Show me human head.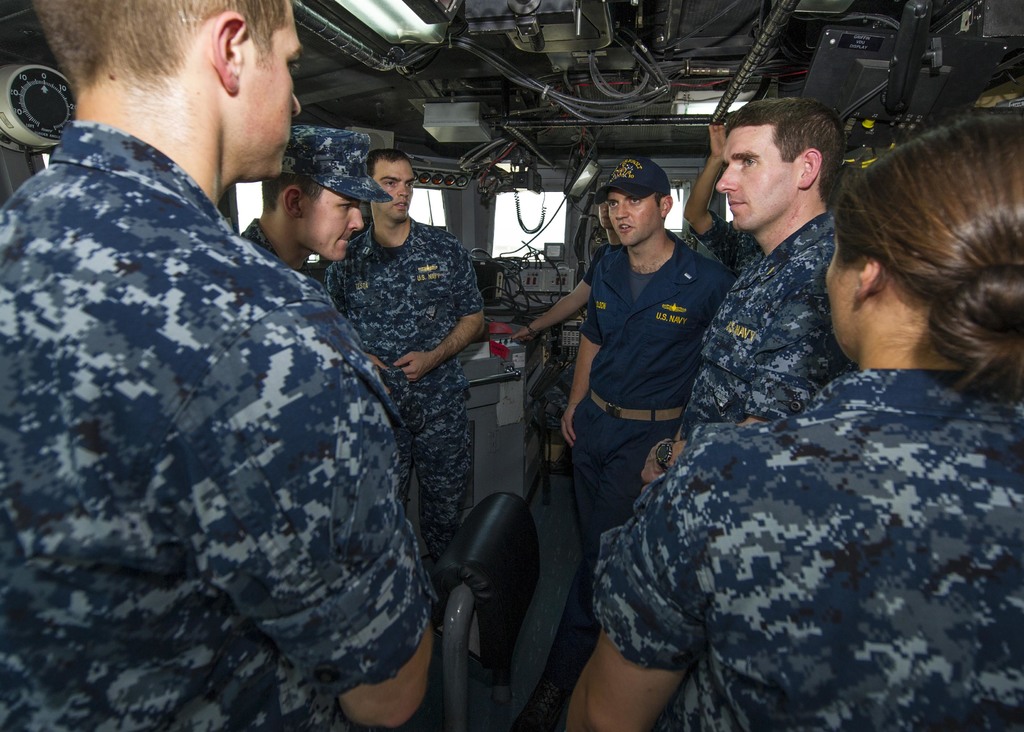
human head is here: x1=595, y1=176, x2=614, y2=229.
